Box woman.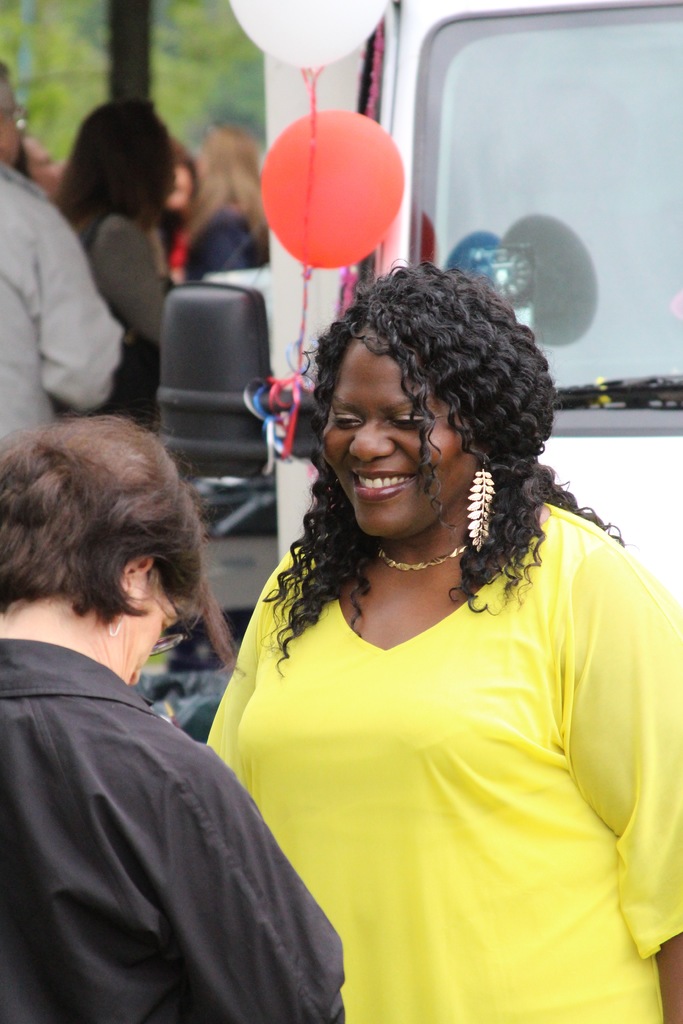
locate(170, 250, 661, 1001).
